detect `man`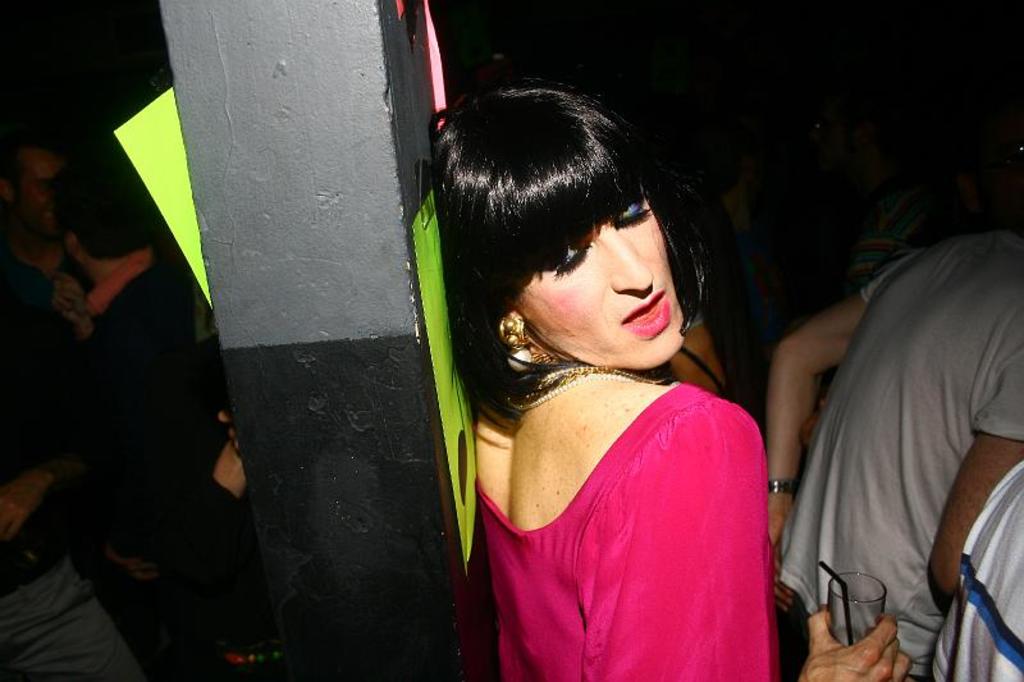
select_region(764, 232, 1023, 676)
